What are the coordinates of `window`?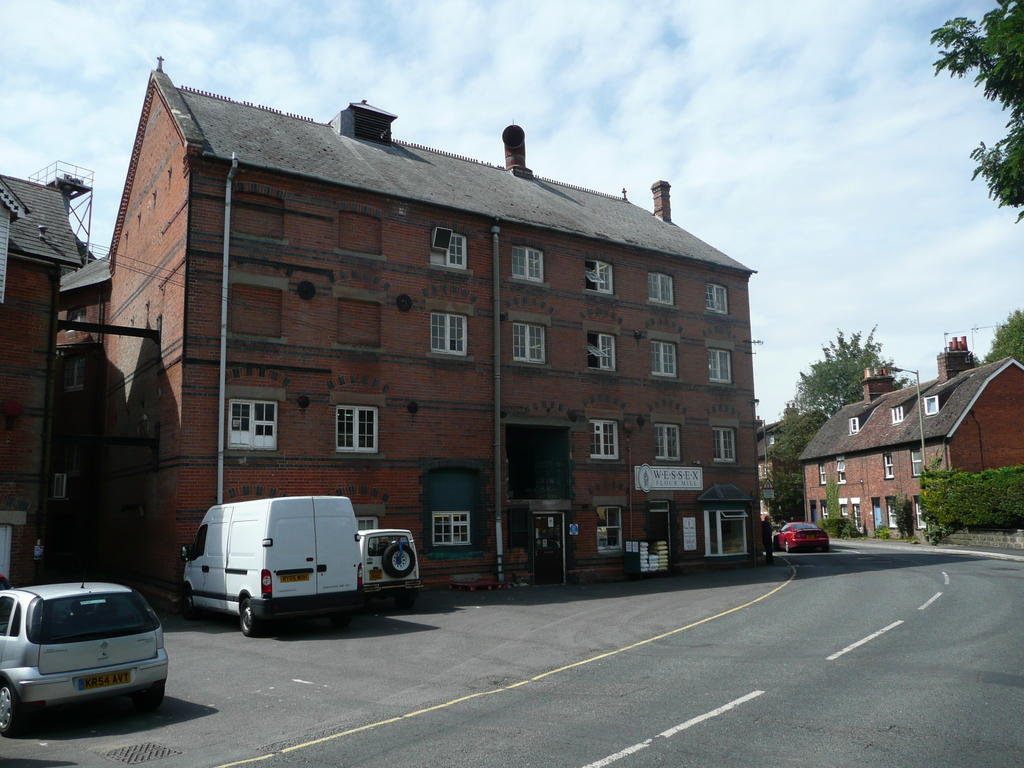
pyautogui.locateOnScreen(227, 396, 279, 450).
